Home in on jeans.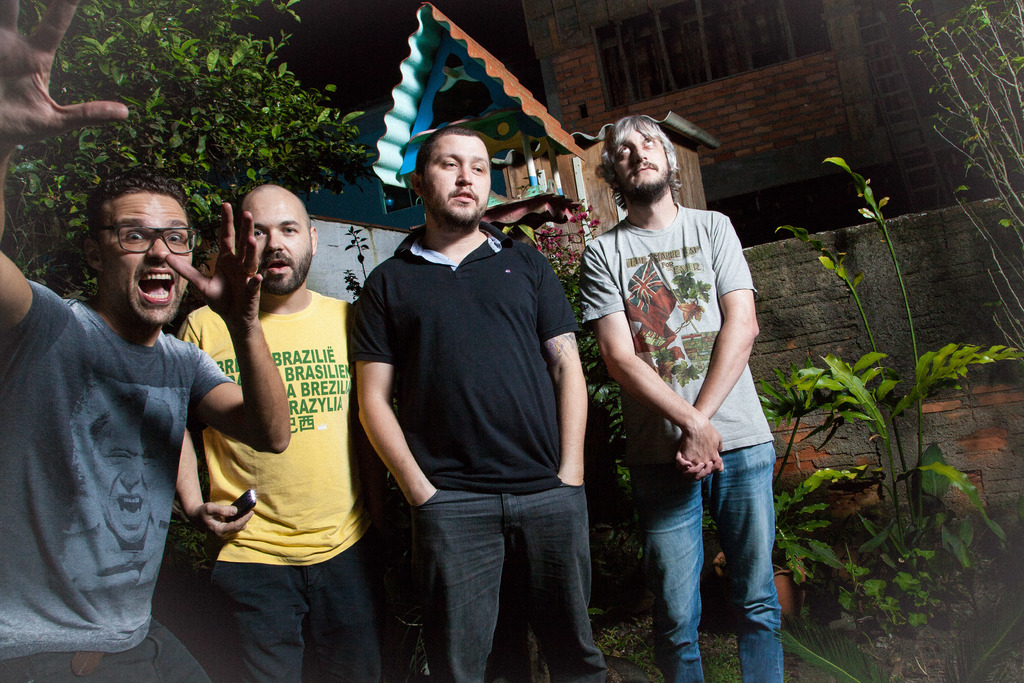
Homed in at {"left": 633, "top": 441, "right": 788, "bottom": 682}.
